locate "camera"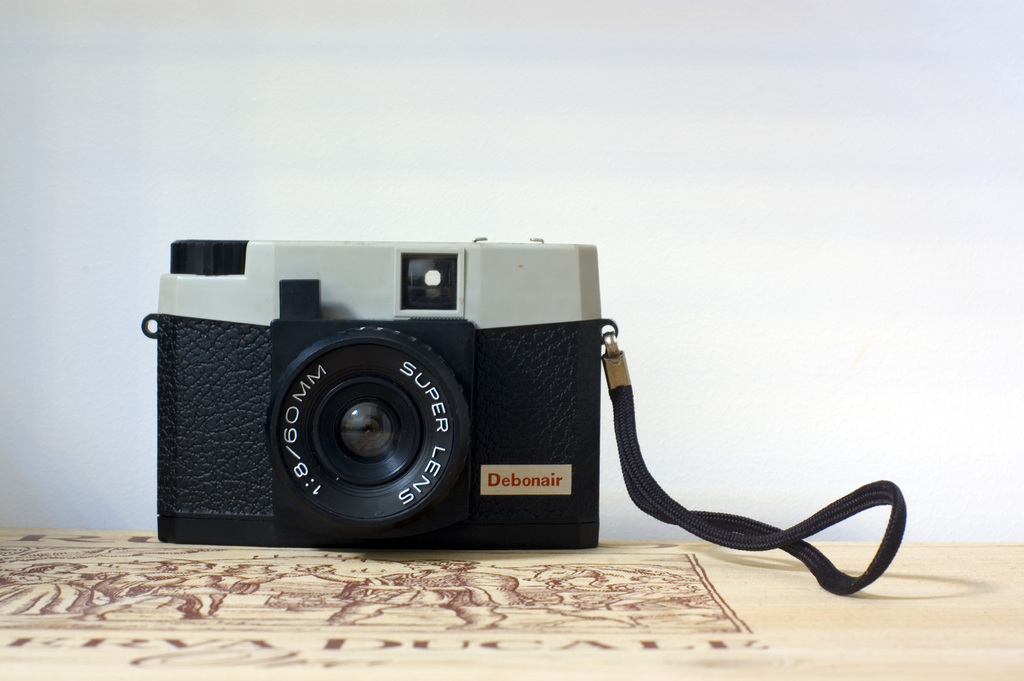
crop(139, 239, 600, 545)
